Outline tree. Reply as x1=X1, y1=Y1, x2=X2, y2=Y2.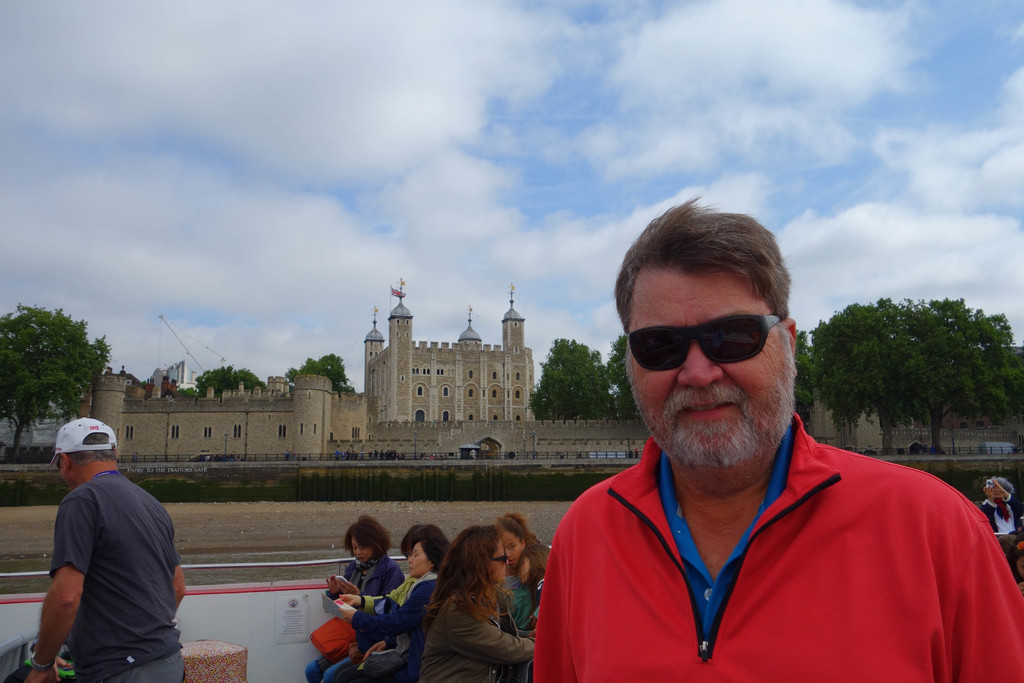
x1=796, y1=324, x2=818, y2=415.
